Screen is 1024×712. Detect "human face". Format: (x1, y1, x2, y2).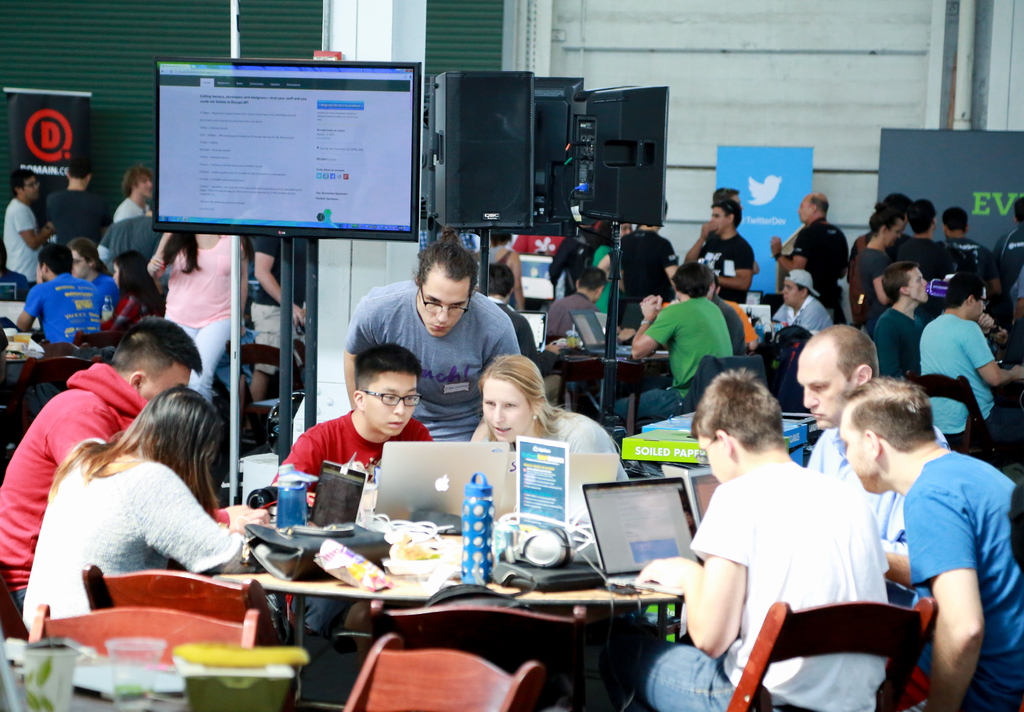
(781, 277, 806, 304).
